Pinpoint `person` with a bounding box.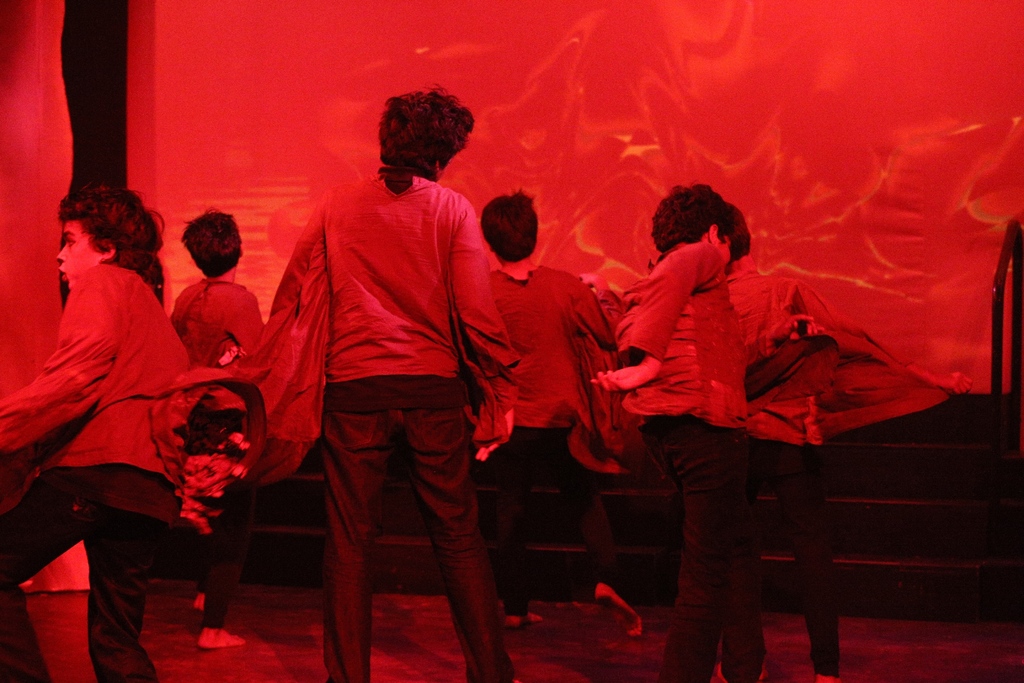
x1=591, y1=181, x2=772, y2=682.
